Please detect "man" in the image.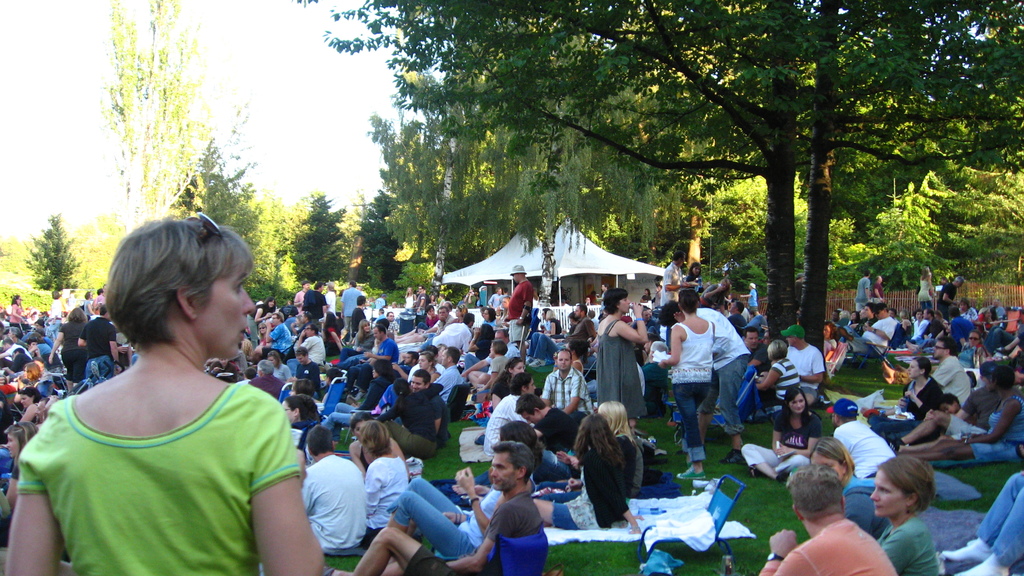
crop(938, 276, 963, 312).
